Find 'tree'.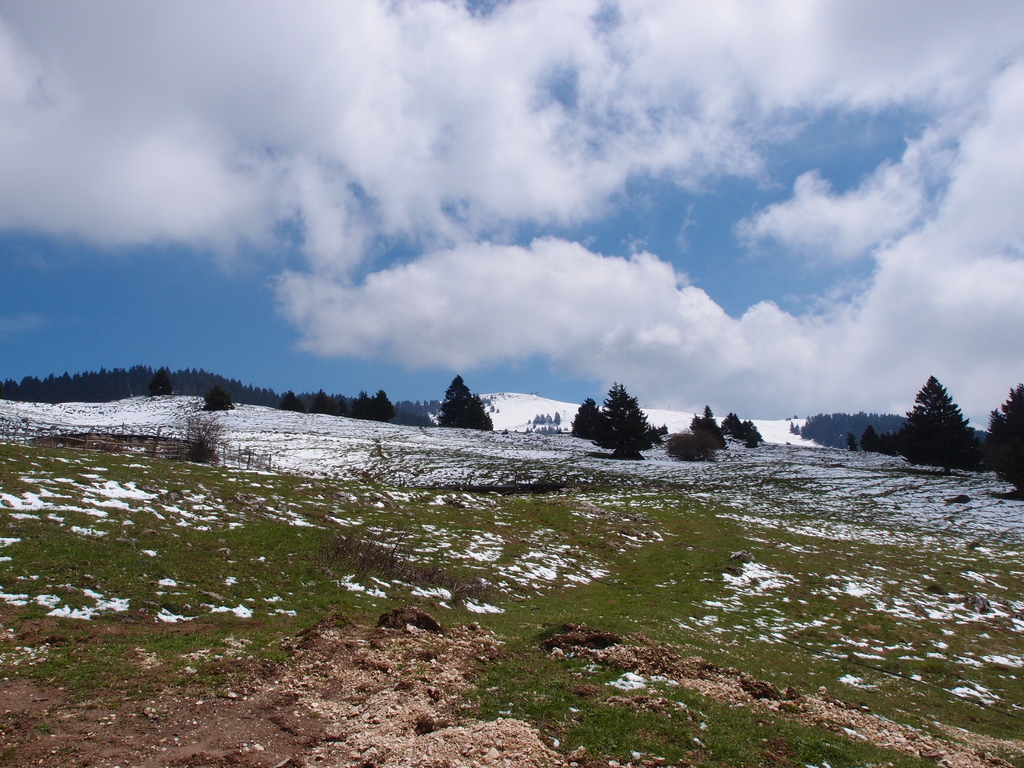
select_region(436, 373, 493, 433).
